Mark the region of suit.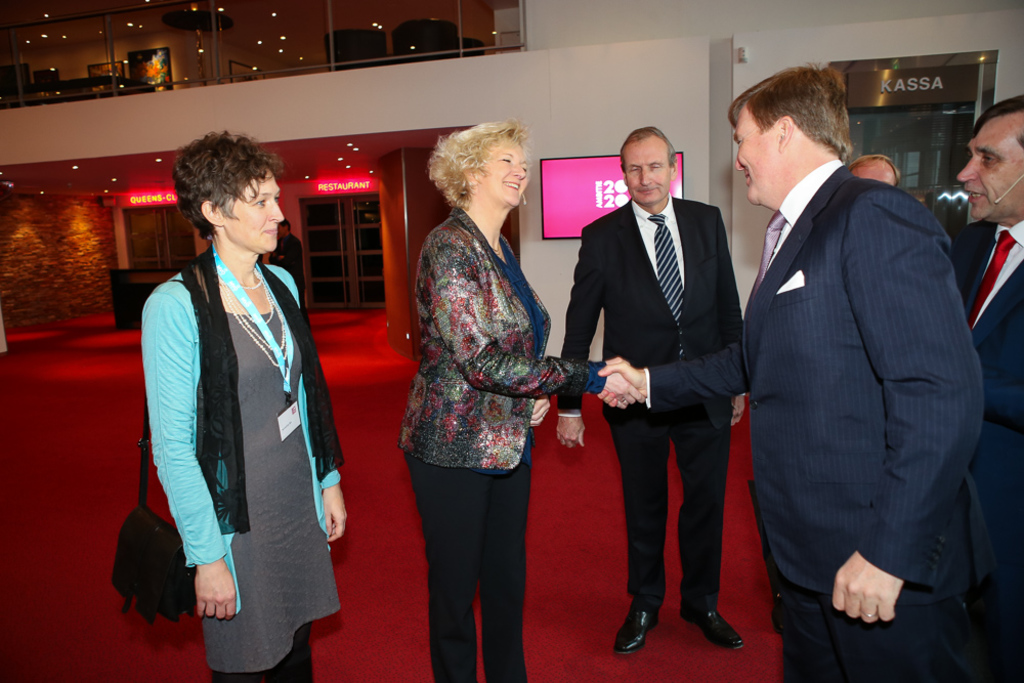
Region: x1=592 y1=133 x2=754 y2=655.
